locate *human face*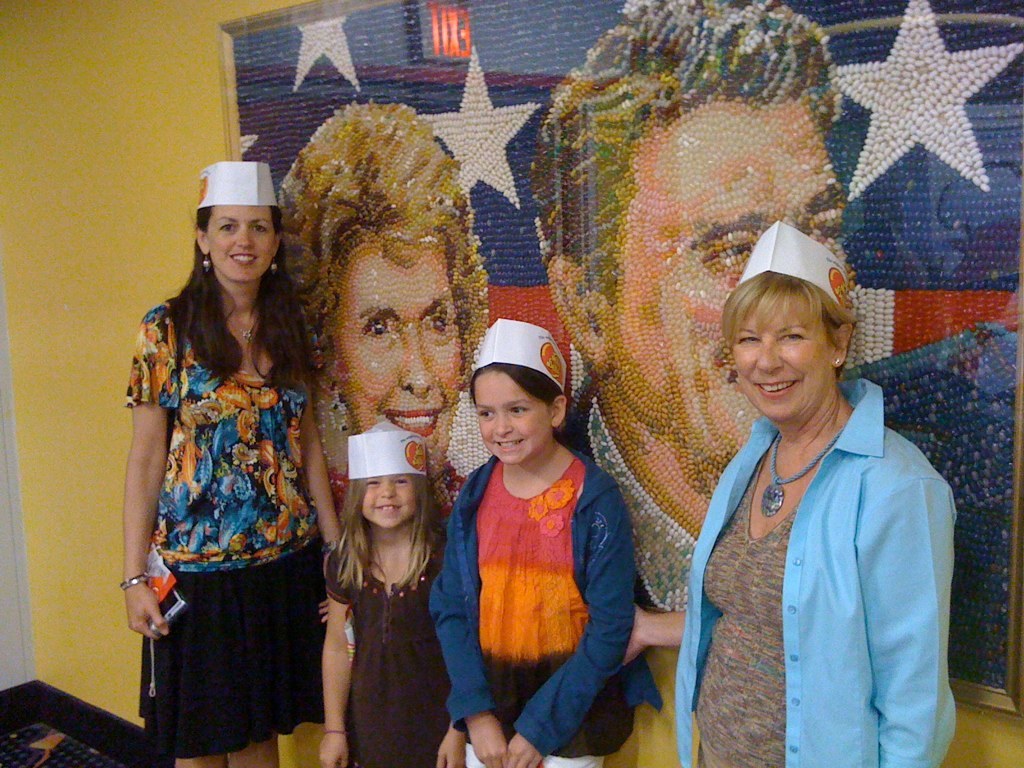
rect(361, 474, 419, 533)
